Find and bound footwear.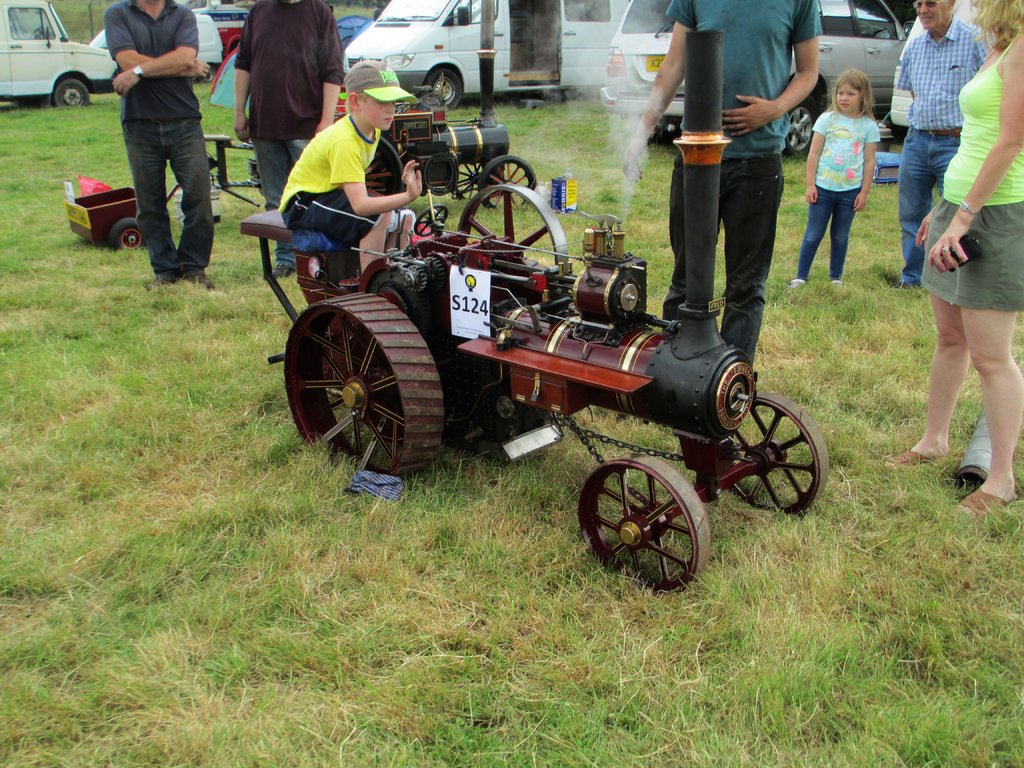
Bound: {"x1": 185, "y1": 270, "x2": 210, "y2": 291}.
